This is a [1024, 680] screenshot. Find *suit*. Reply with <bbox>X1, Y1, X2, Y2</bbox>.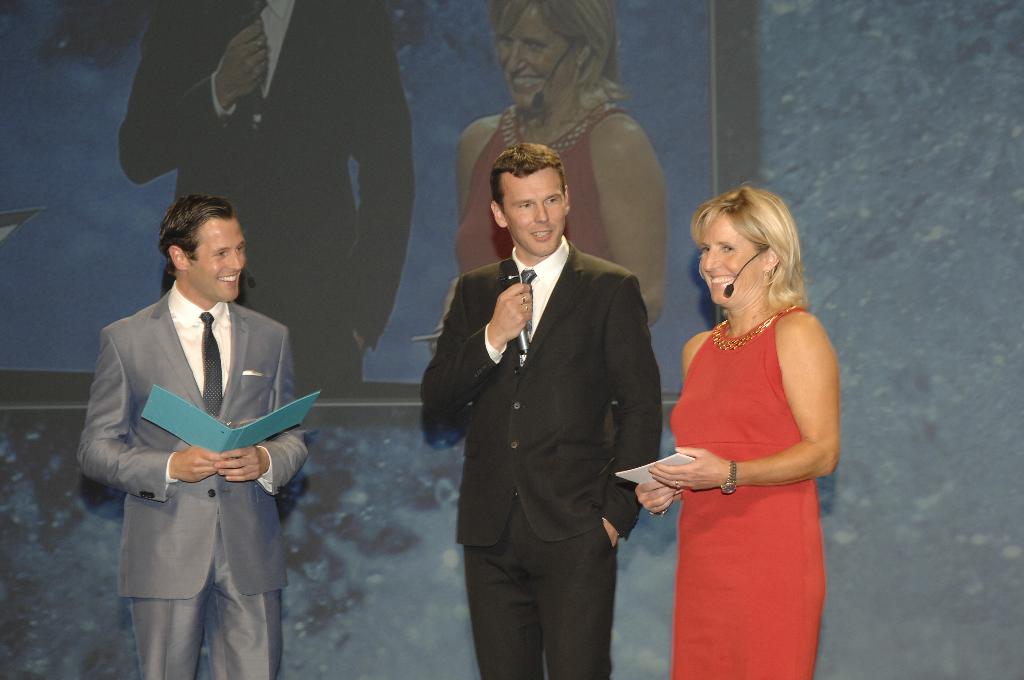
<bbox>421, 236, 662, 674</bbox>.
